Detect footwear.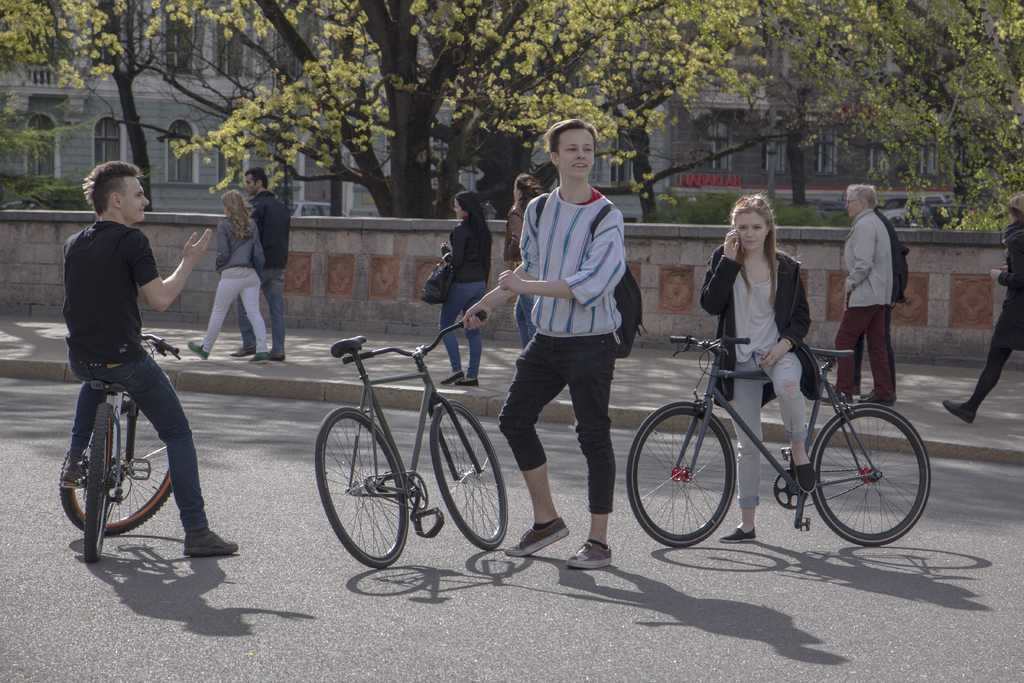
Detected at 562:534:614:568.
